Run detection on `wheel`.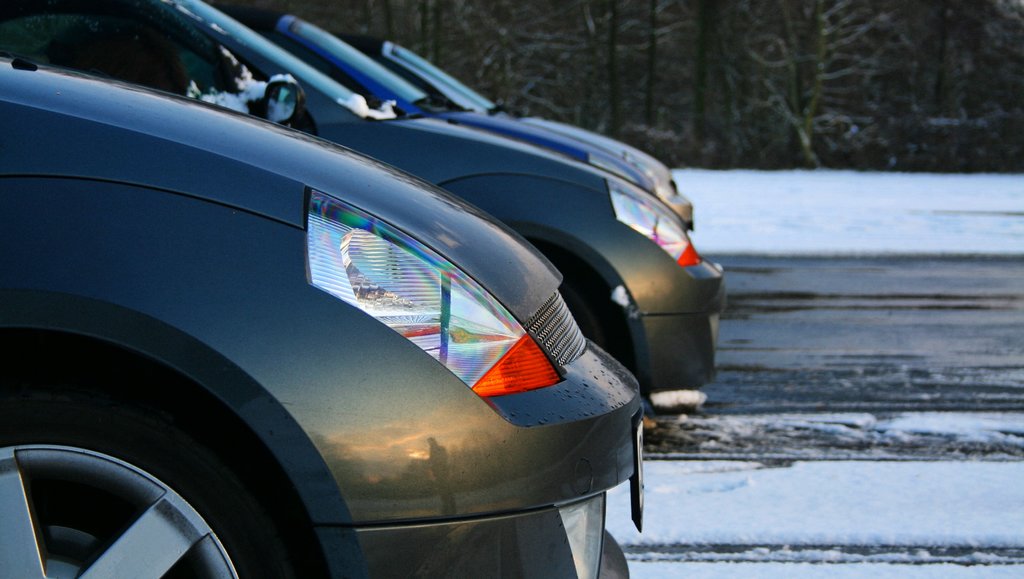
Result: (left=23, top=379, right=323, bottom=567).
